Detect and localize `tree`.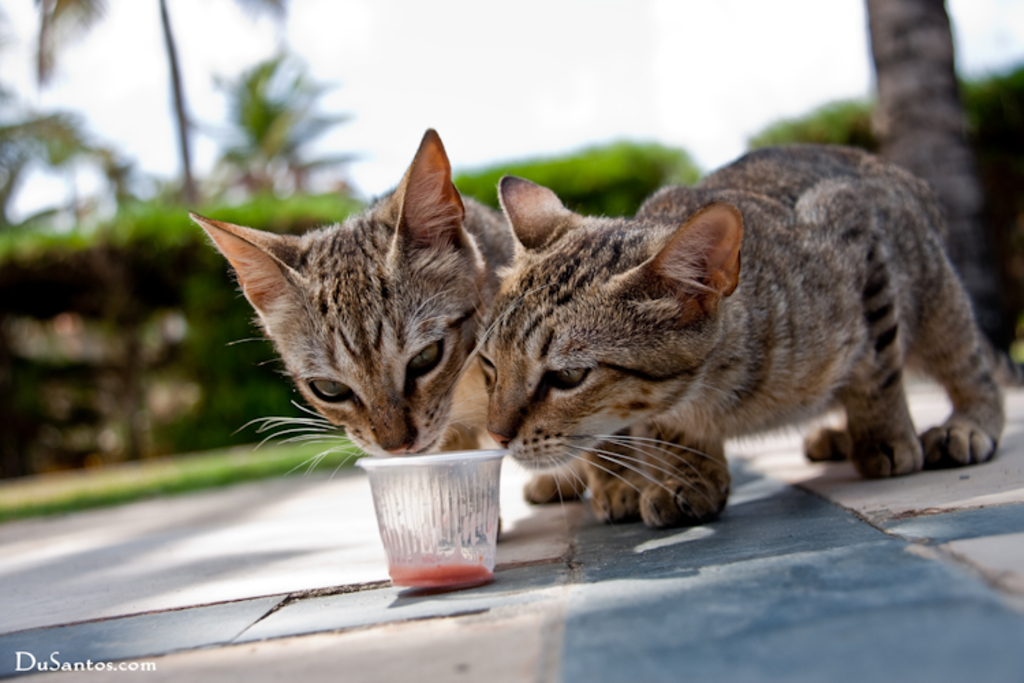
Localized at (0,0,113,219).
